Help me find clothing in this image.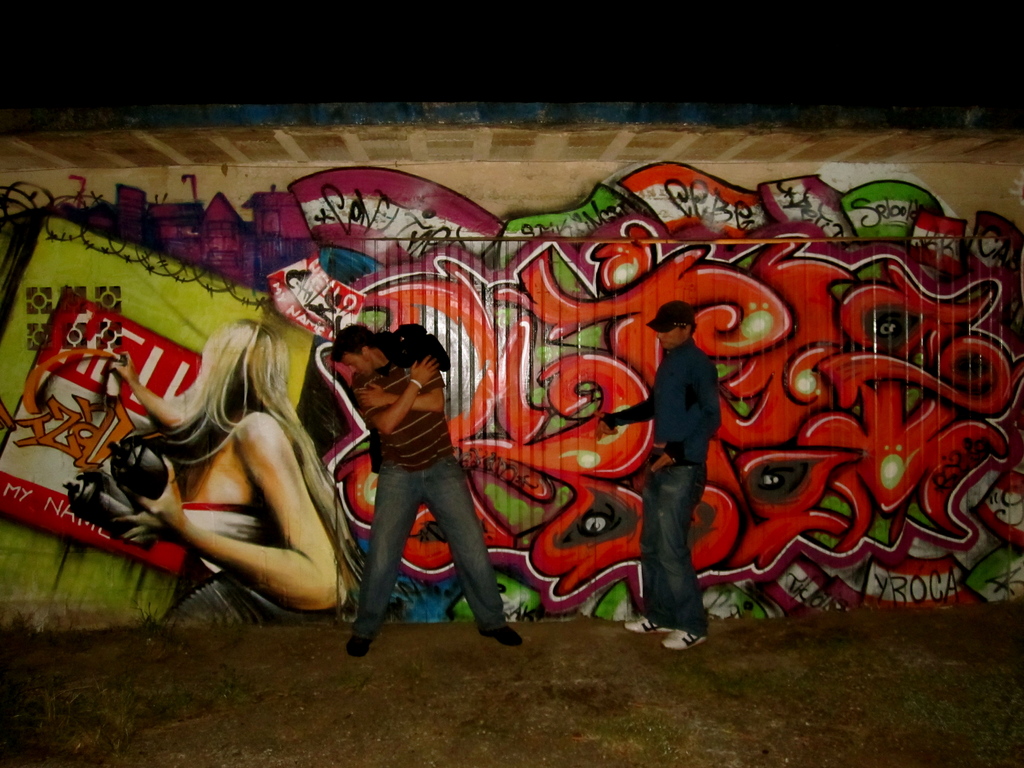
Found it: (173, 507, 271, 573).
